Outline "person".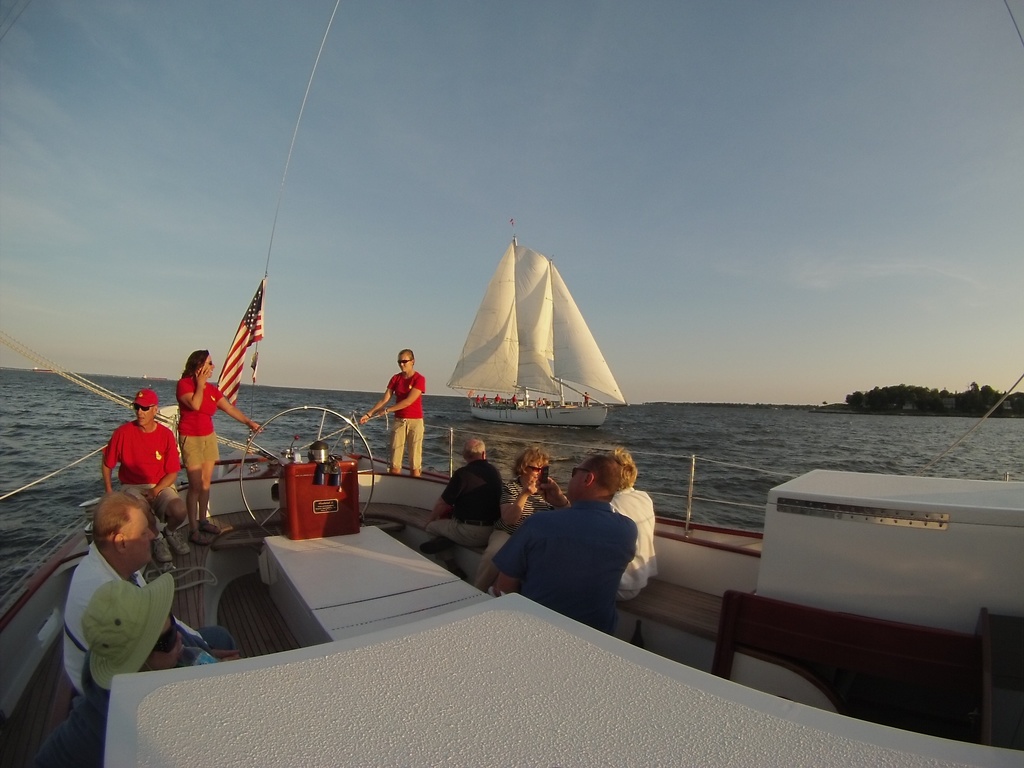
Outline: (467,441,575,592).
